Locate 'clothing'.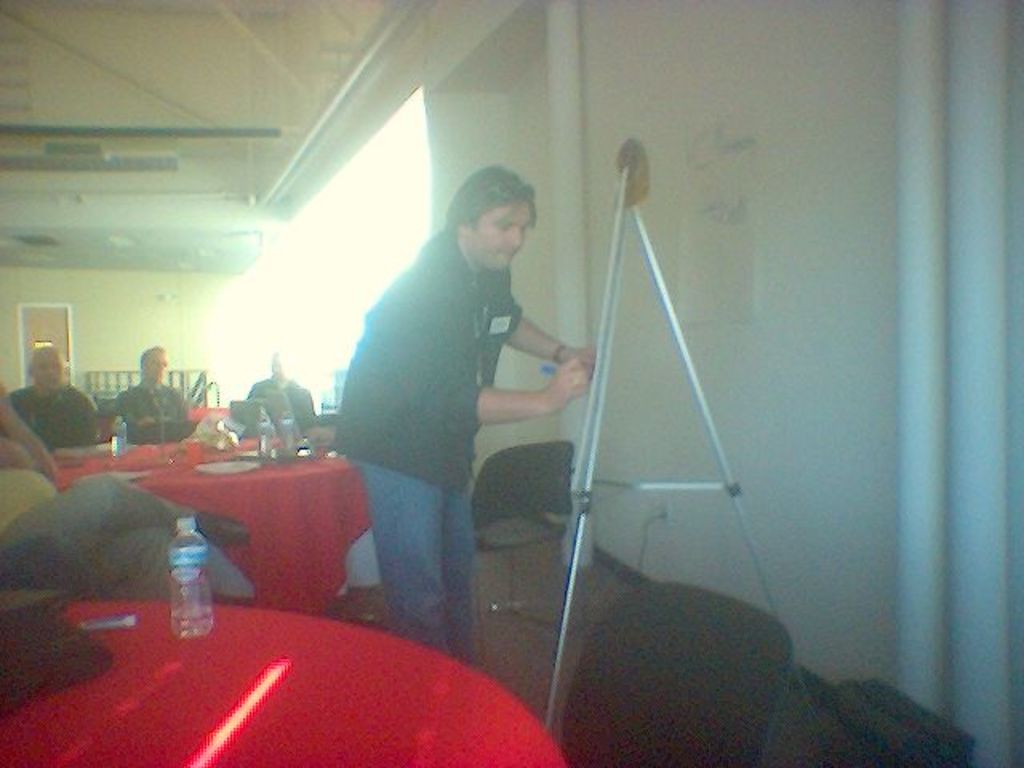
Bounding box: (x1=0, y1=458, x2=258, y2=600).
